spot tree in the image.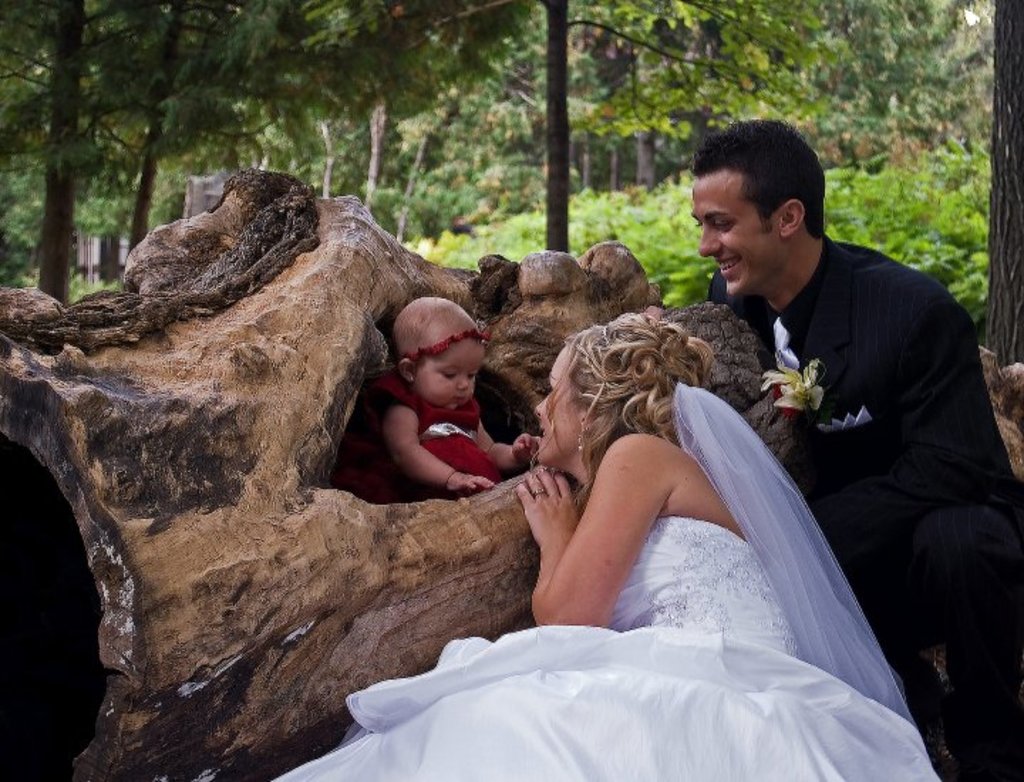
tree found at (left=0, top=0, right=230, bottom=363).
